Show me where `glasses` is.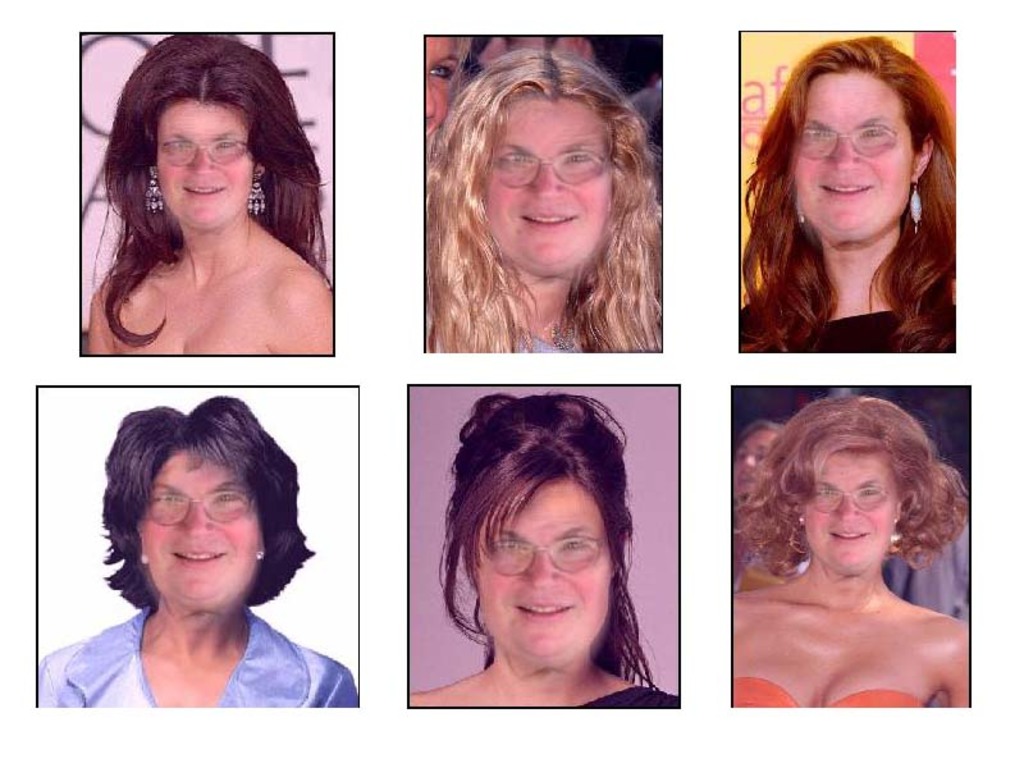
`glasses` is at x1=479, y1=147, x2=613, y2=200.
